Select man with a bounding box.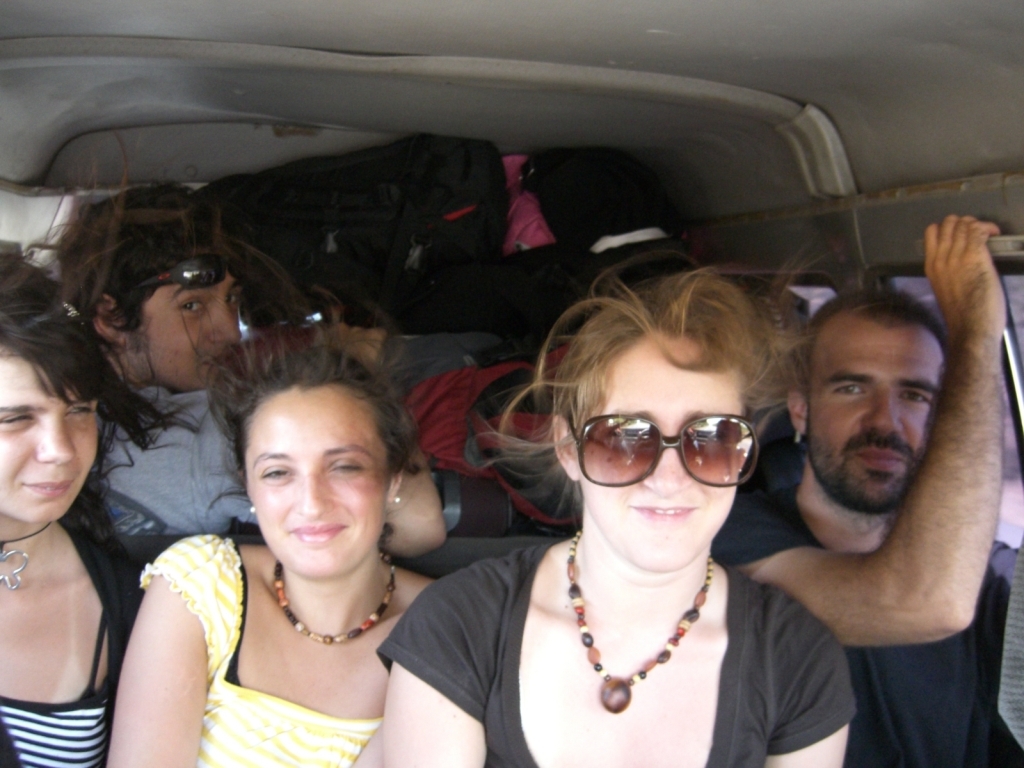
pyautogui.locateOnScreen(740, 250, 1023, 757).
